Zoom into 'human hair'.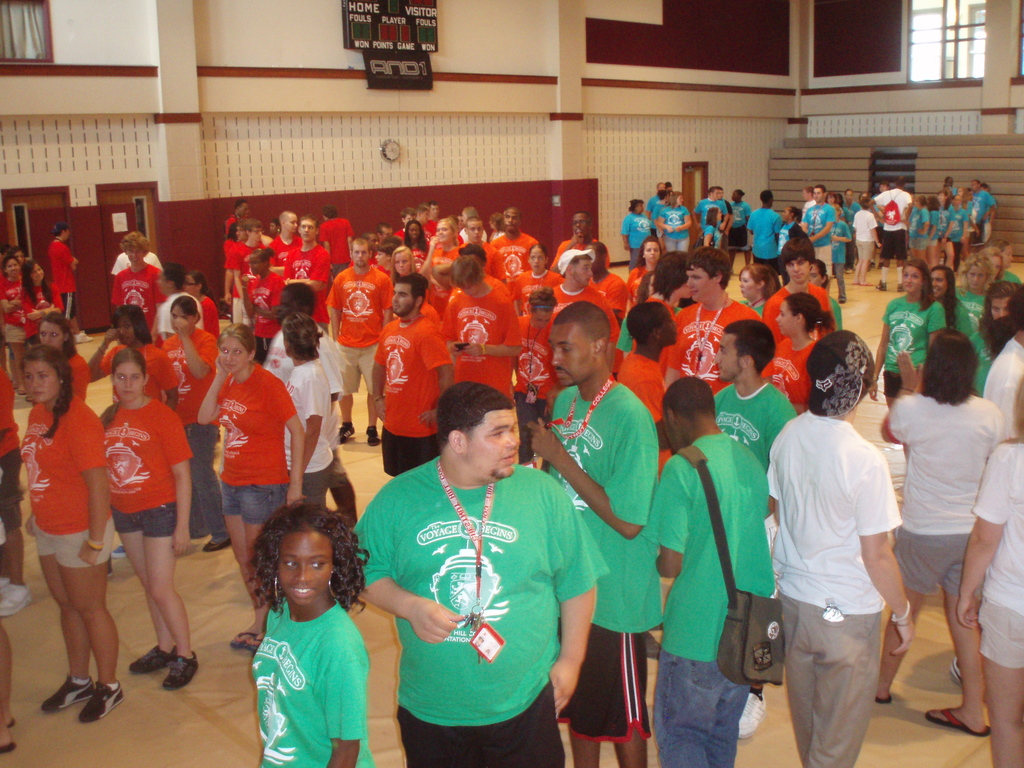
Zoom target: 112,304,159,346.
